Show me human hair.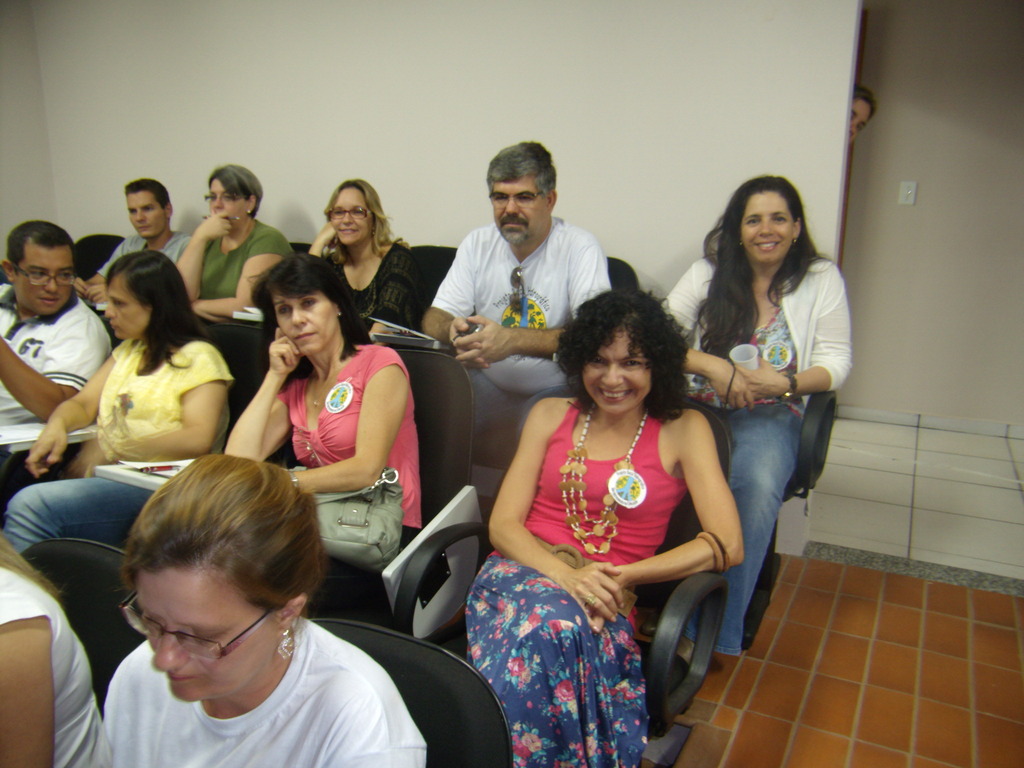
human hair is here: 854/87/876/124.
